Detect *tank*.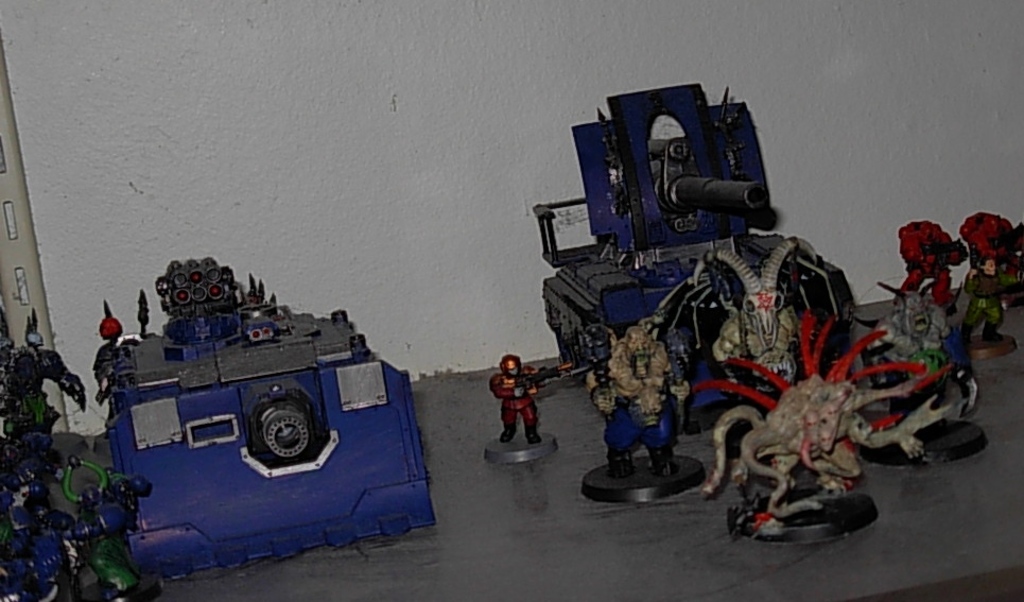
Detected at BBox(532, 83, 854, 429).
